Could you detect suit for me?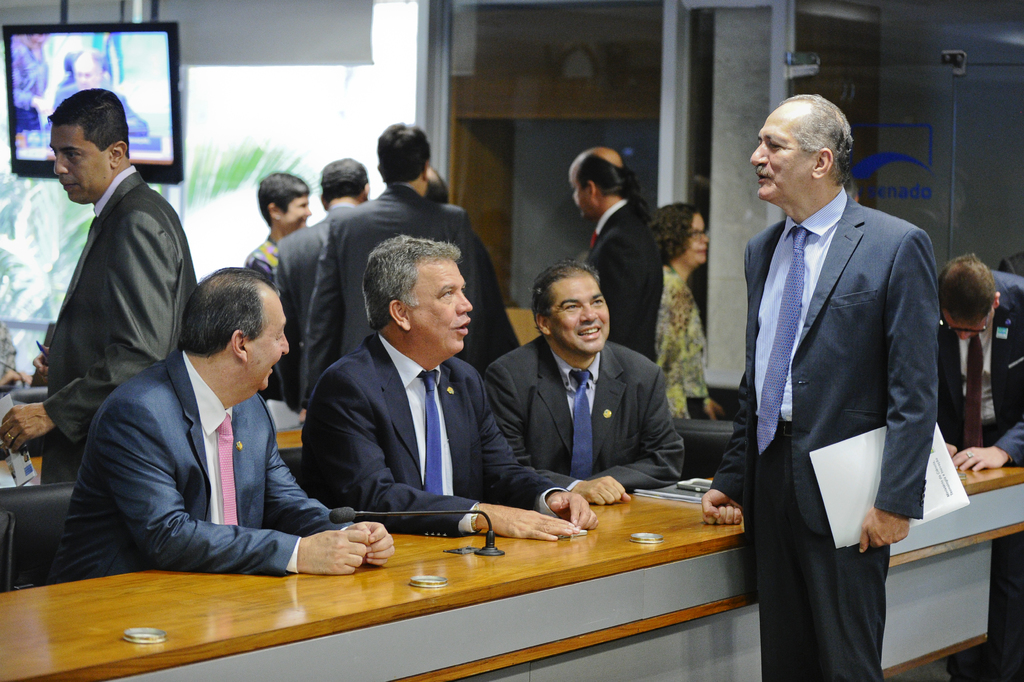
Detection result: box=[713, 194, 938, 677].
